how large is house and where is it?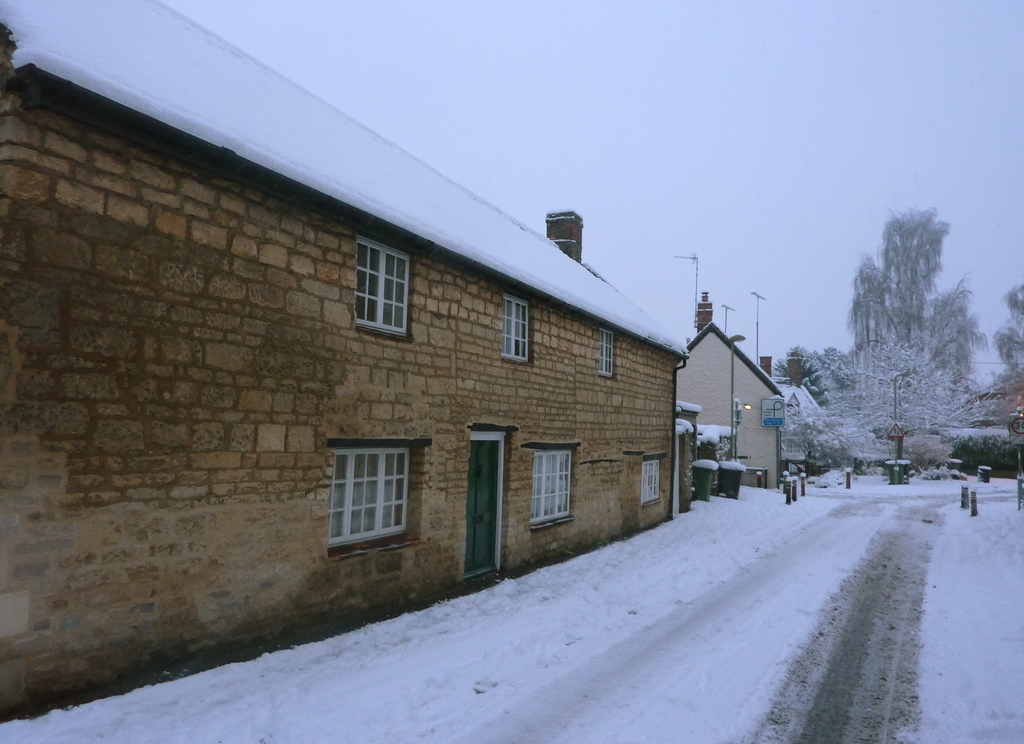
Bounding box: [0,0,690,722].
